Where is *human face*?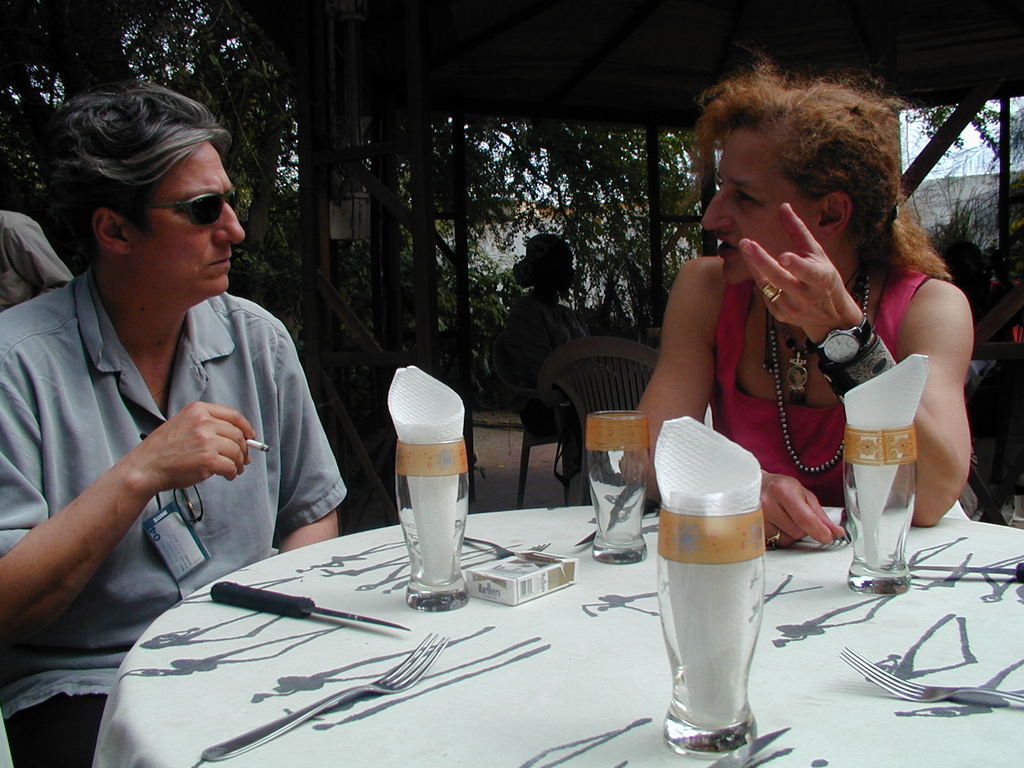
pyautogui.locateOnScreen(131, 140, 244, 296).
